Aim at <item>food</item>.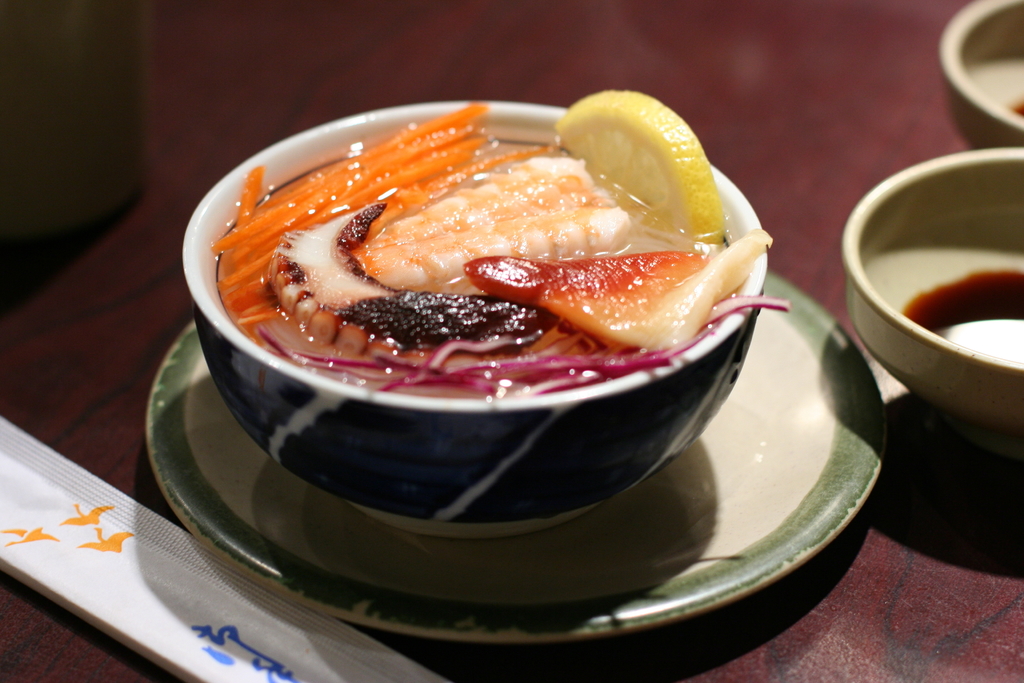
Aimed at select_region(216, 105, 790, 400).
